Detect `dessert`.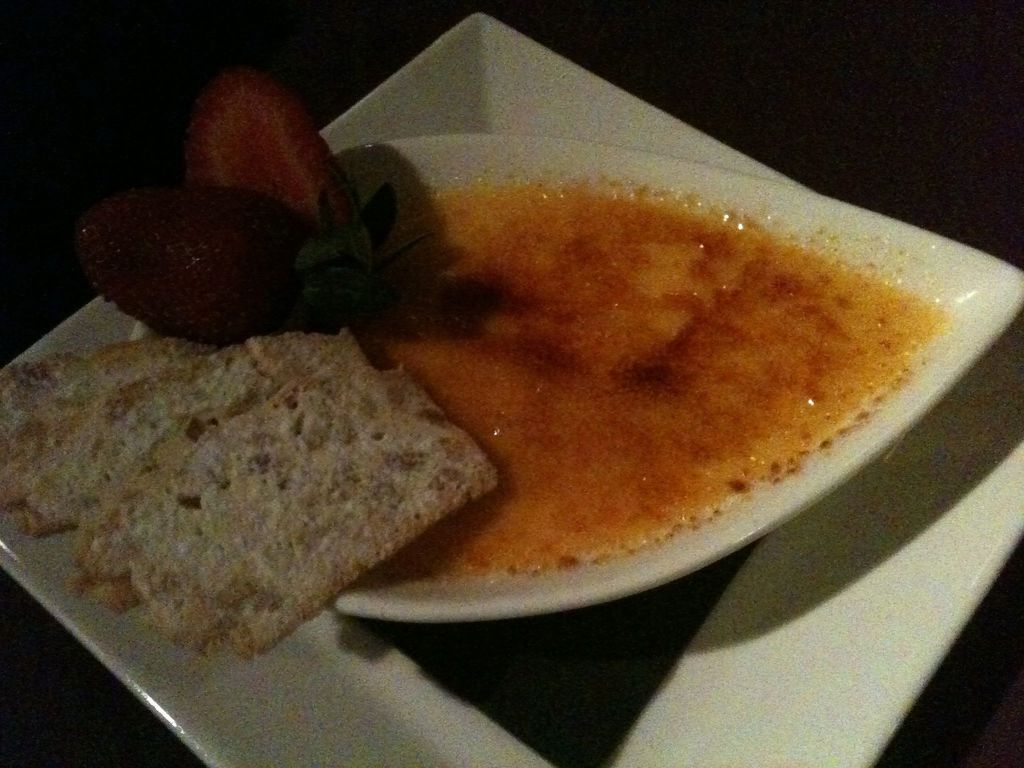
Detected at 57,73,411,339.
